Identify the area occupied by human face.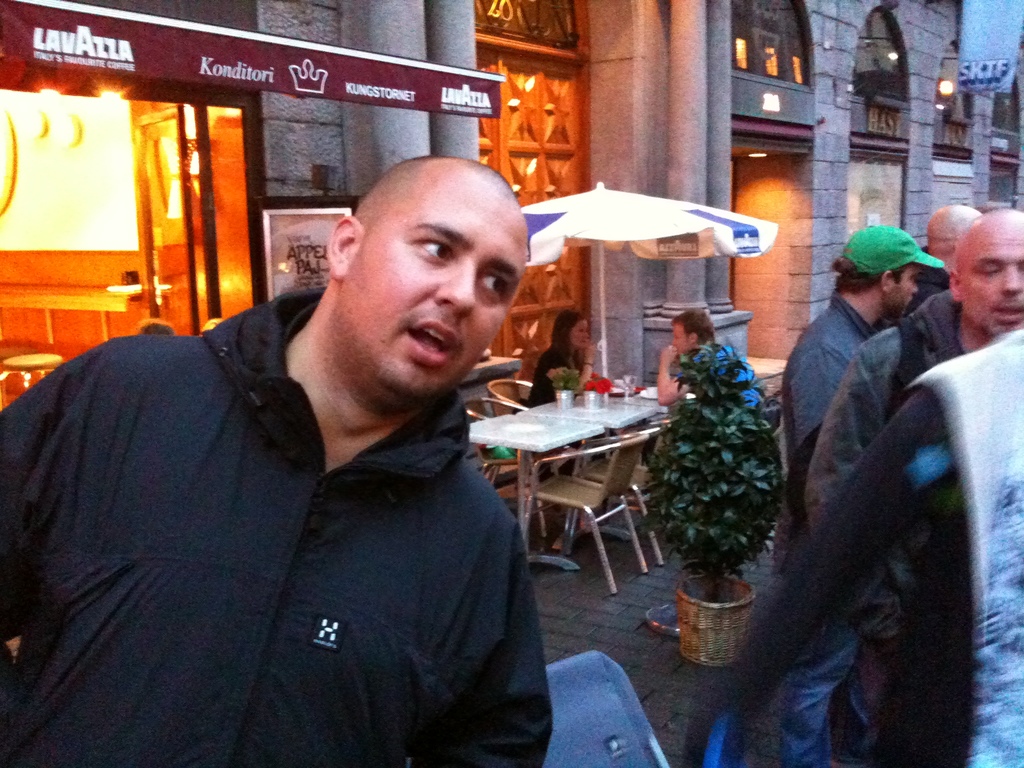
Area: <bbox>570, 318, 589, 349</bbox>.
